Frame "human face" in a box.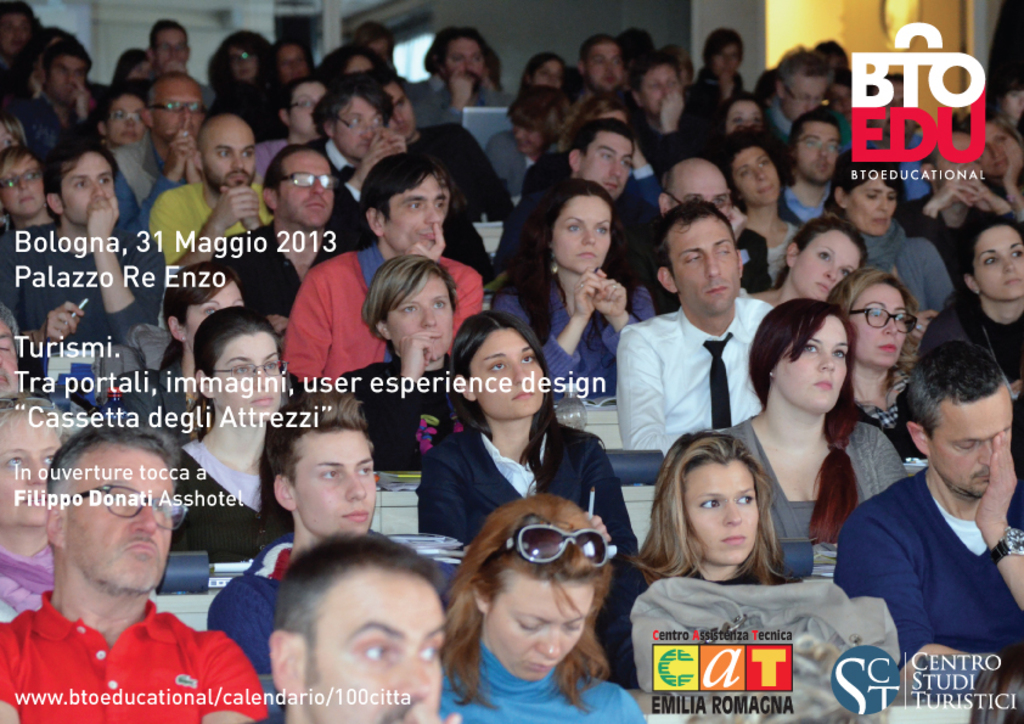
bbox(299, 568, 449, 723).
